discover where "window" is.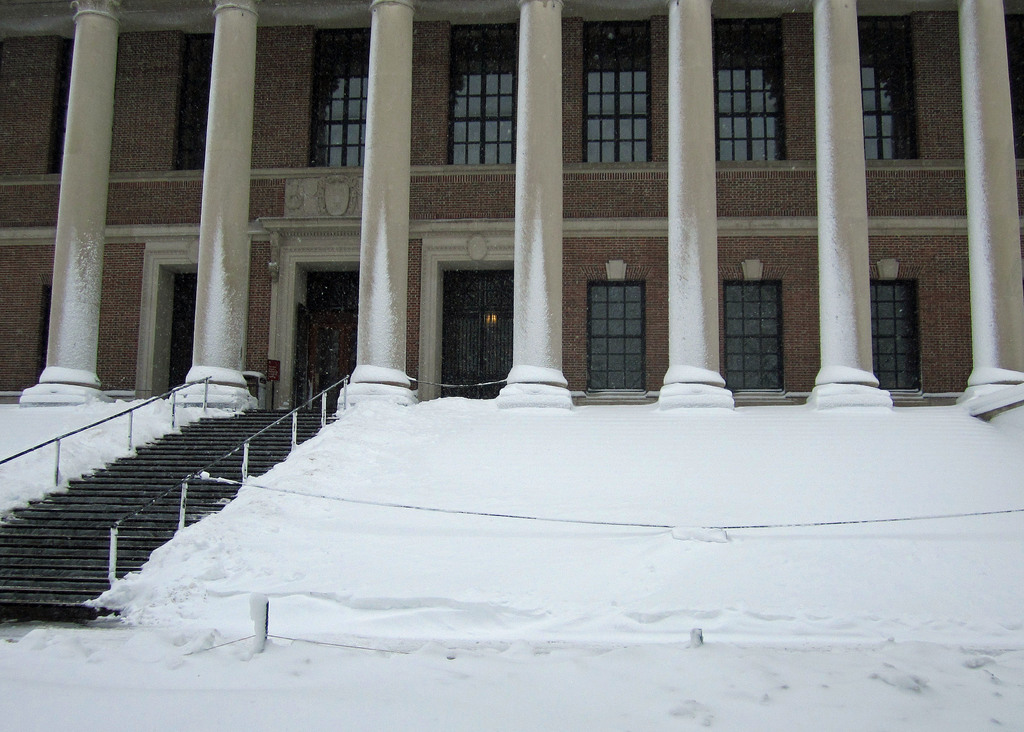
Discovered at 584/256/649/384.
